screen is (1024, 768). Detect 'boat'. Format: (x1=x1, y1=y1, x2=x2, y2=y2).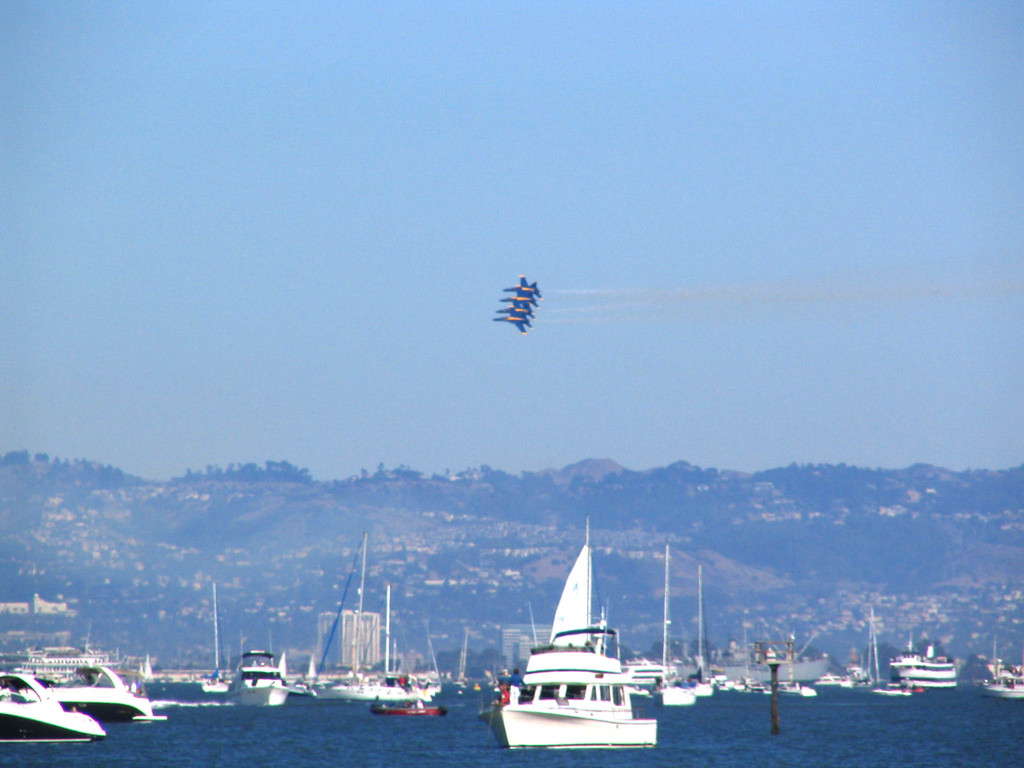
(x1=199, y1=579, x2=231, y2=693).
